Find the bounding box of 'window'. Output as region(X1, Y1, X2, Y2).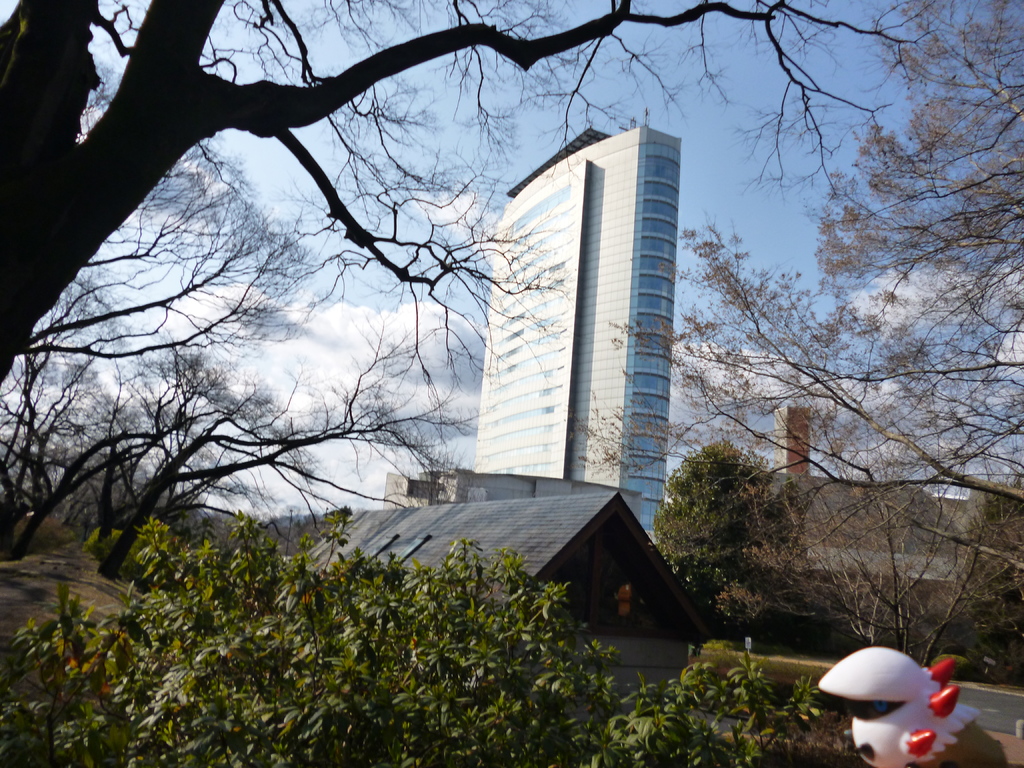
region(477, 146, 654, 494).
